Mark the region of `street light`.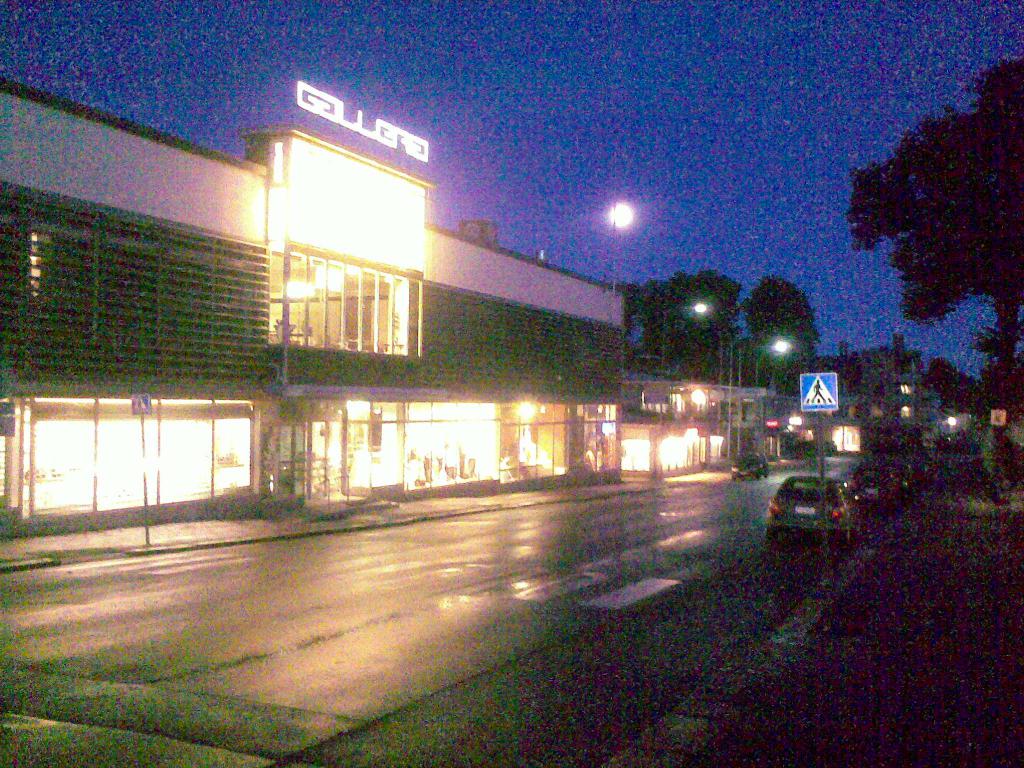
Region: <region>606, 200, 634, 292</region>.
